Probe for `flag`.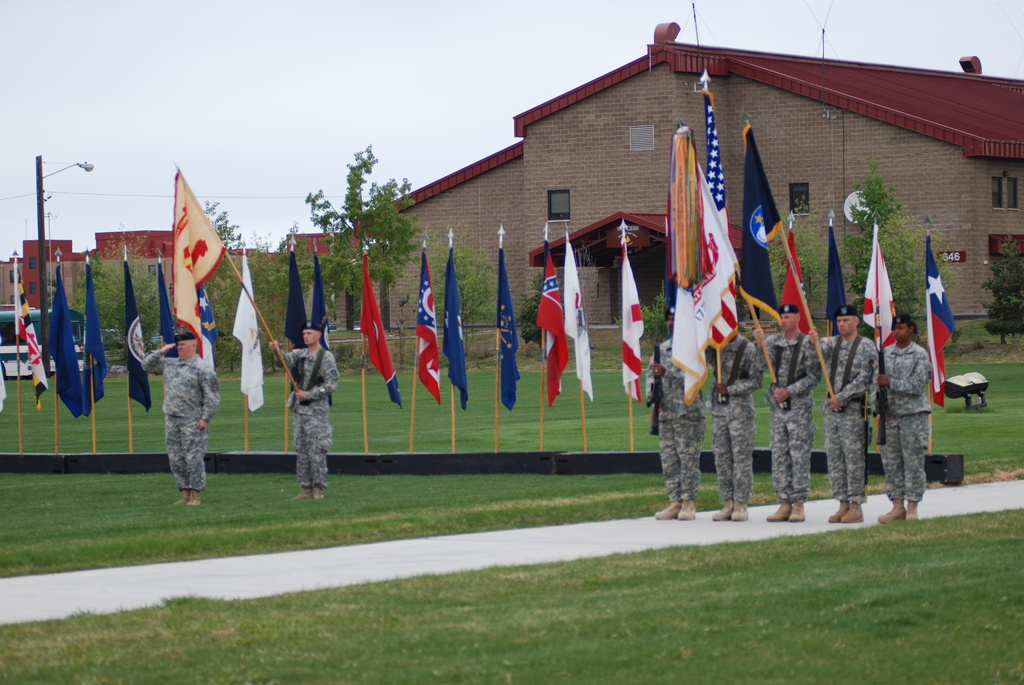
Probe result: [left=355, top=250, right=401, bottom=411].
